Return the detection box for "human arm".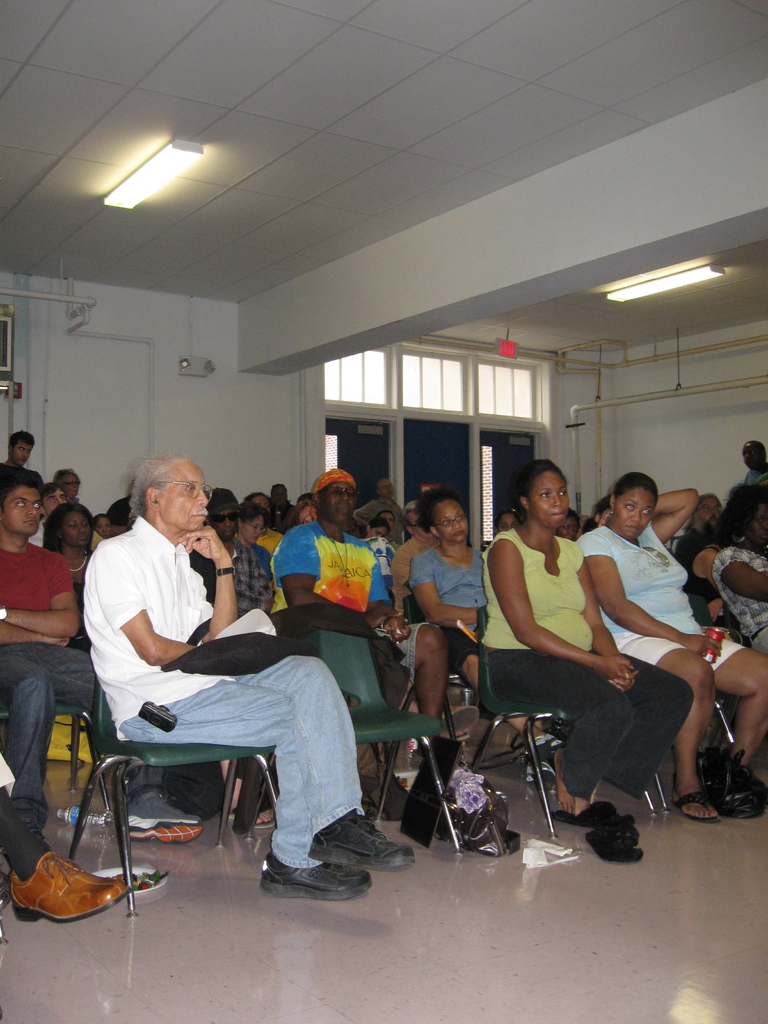
[left=102, top=548, right=241, bottom=675].
